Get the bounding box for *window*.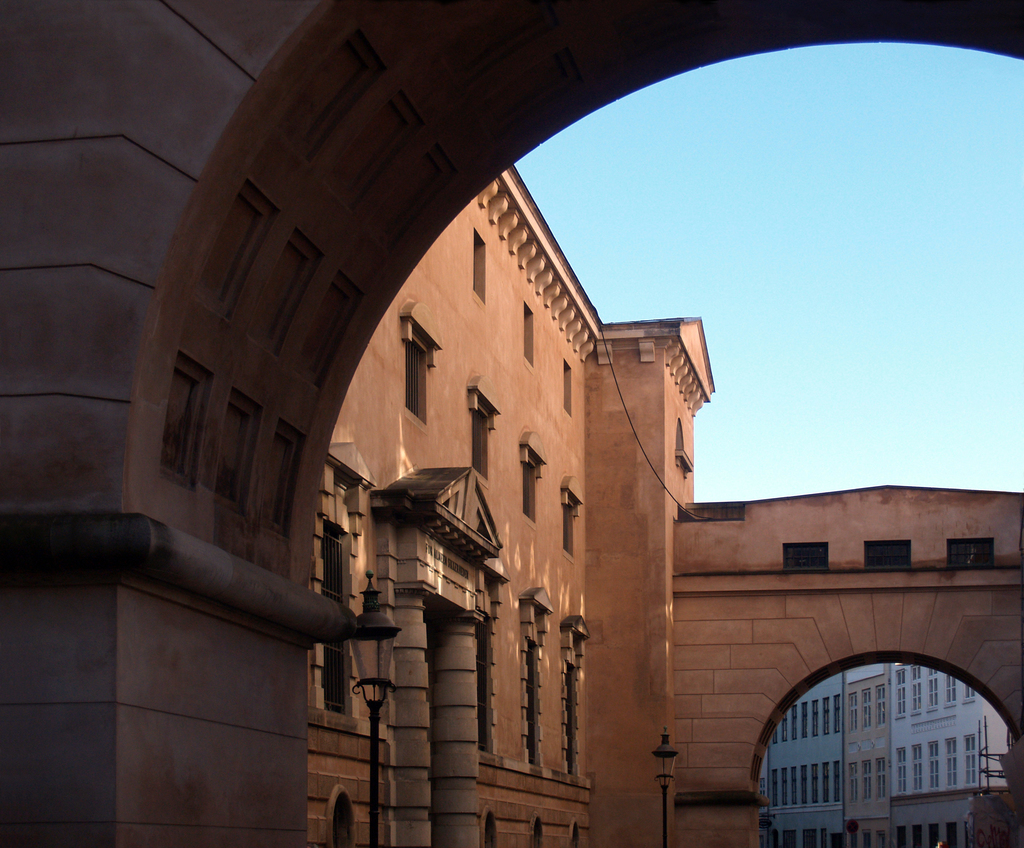
(402, 296, 440, 428).
